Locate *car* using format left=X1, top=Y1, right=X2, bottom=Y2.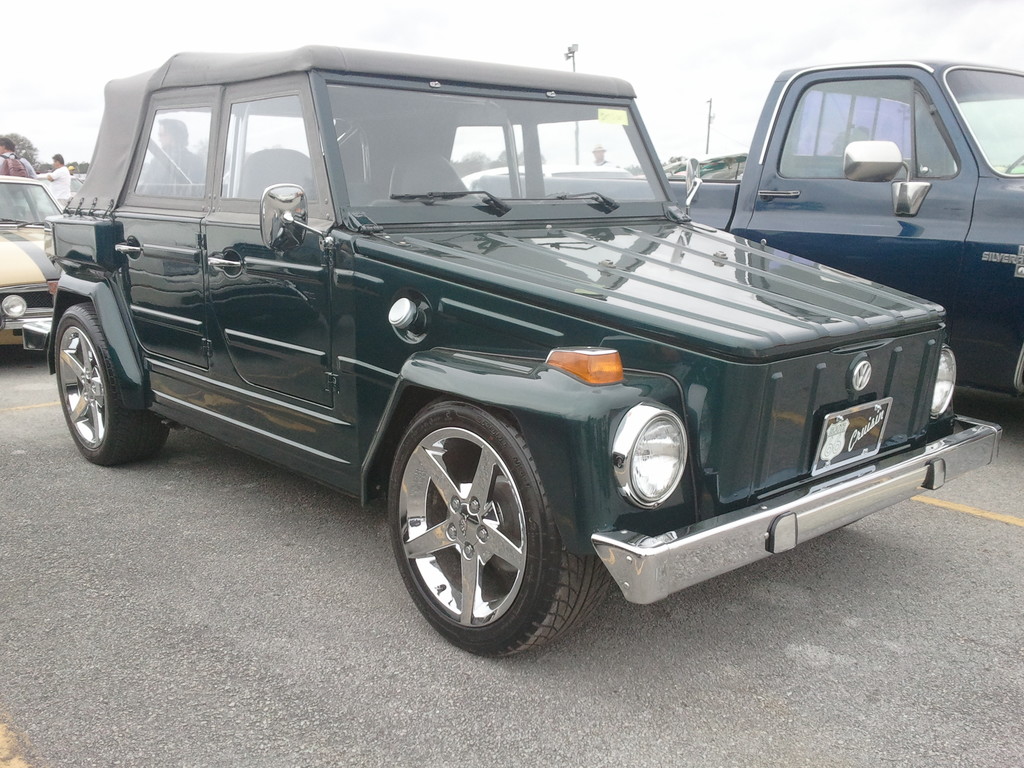
left=0, top=174, right=62, bottom=345.
